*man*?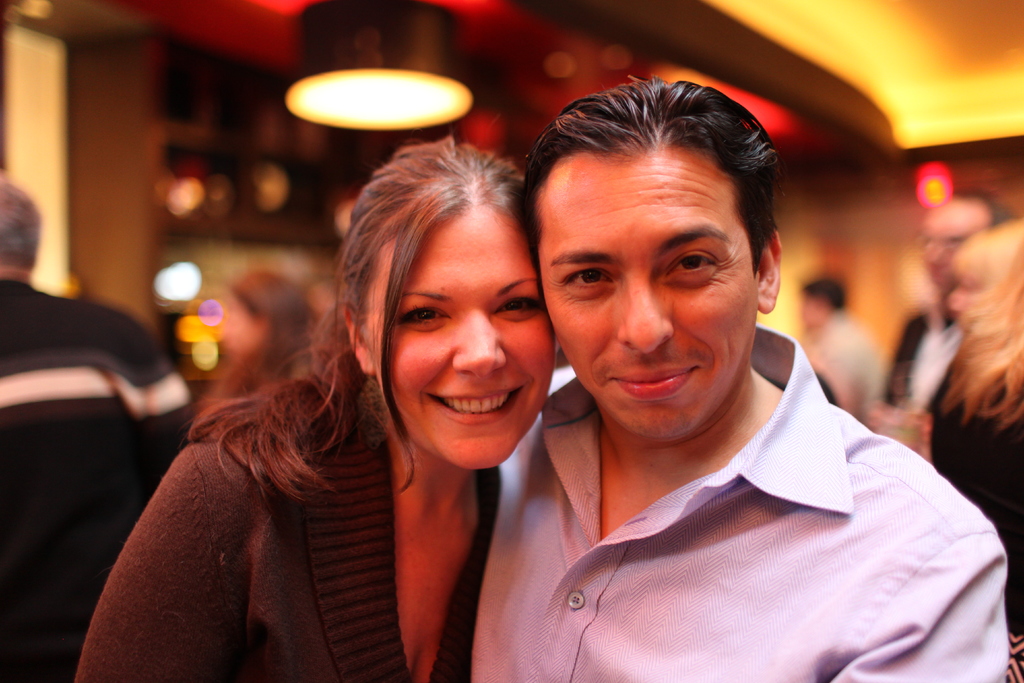
<box>459,71,1006,682</box>
